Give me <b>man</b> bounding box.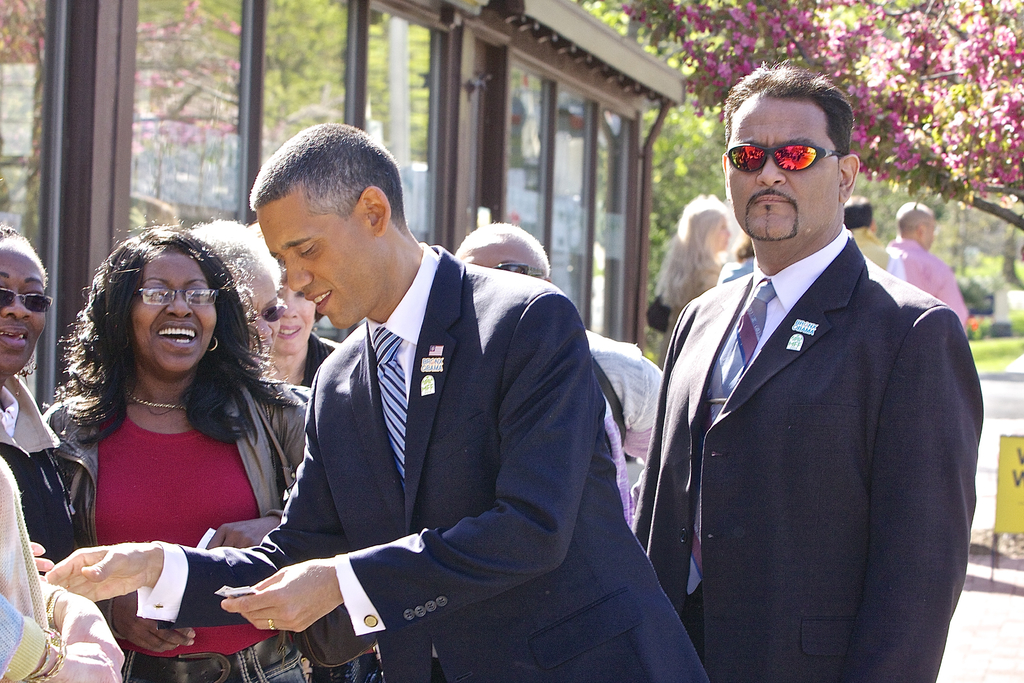
locate(840, 194, 899, 274).
